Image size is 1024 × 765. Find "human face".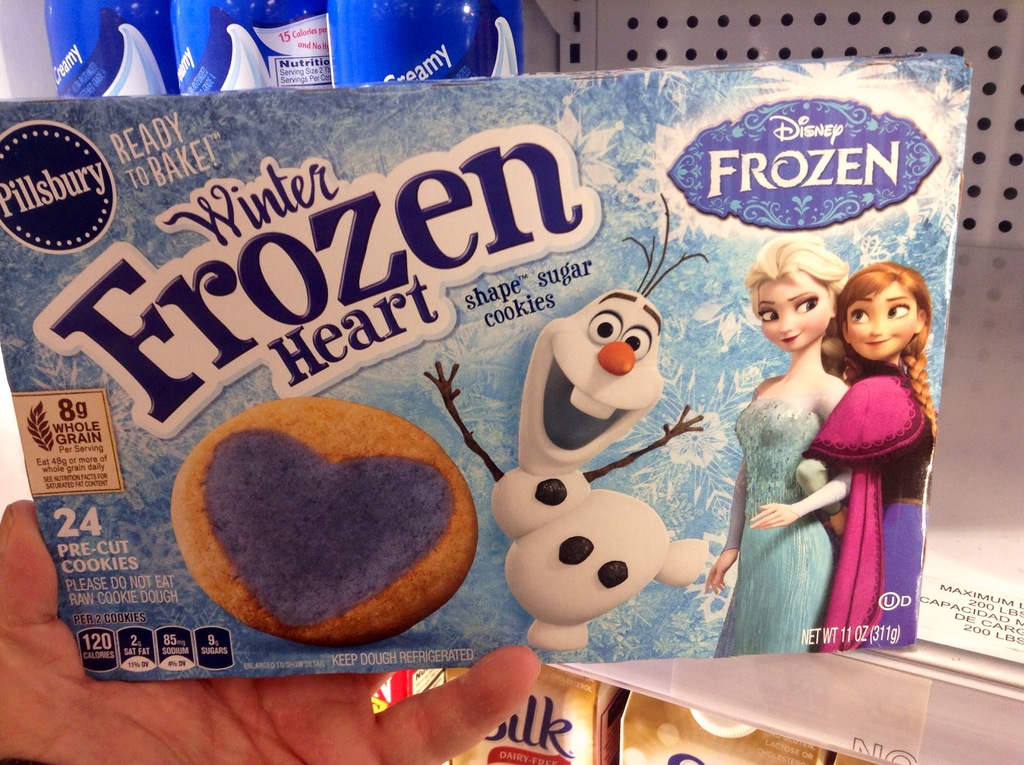
<region>758, 273, 828, 350</region>.
